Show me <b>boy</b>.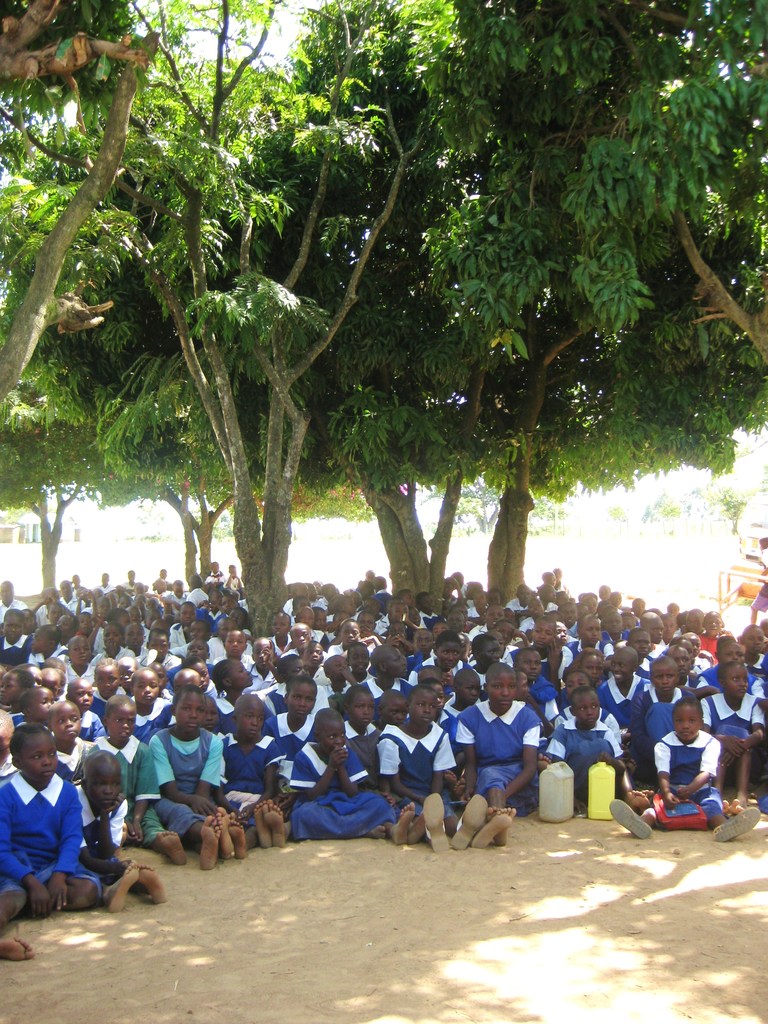
<b>boy</b> is here: rect(538, 582, 556, 611).
